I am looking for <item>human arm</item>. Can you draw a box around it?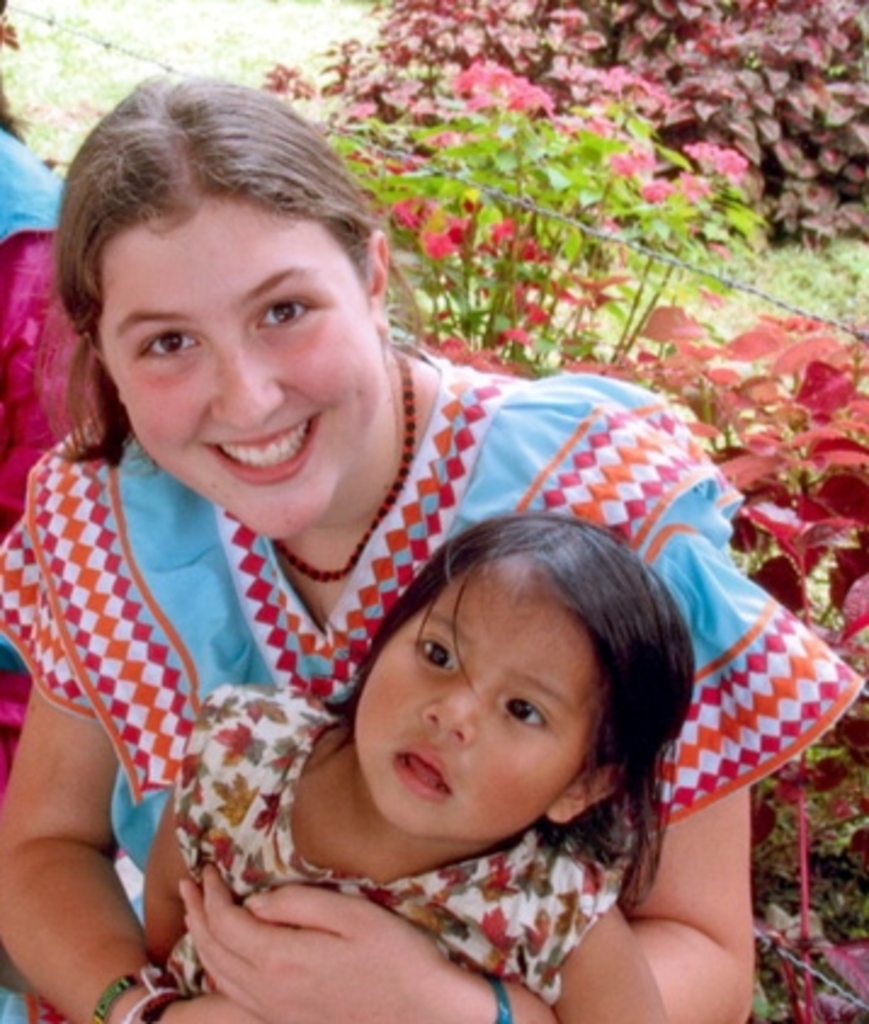
Sure, the bounding box is bbox=(184, 366, 762, 1022).
